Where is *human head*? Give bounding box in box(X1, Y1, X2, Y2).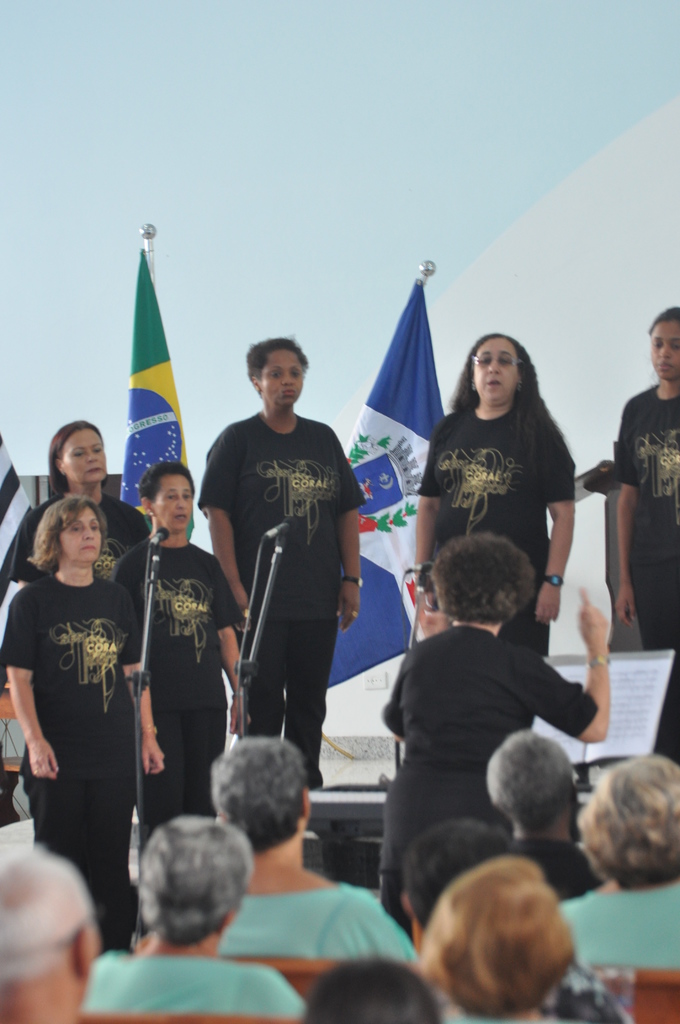
box(433, 529, 533, 624).
